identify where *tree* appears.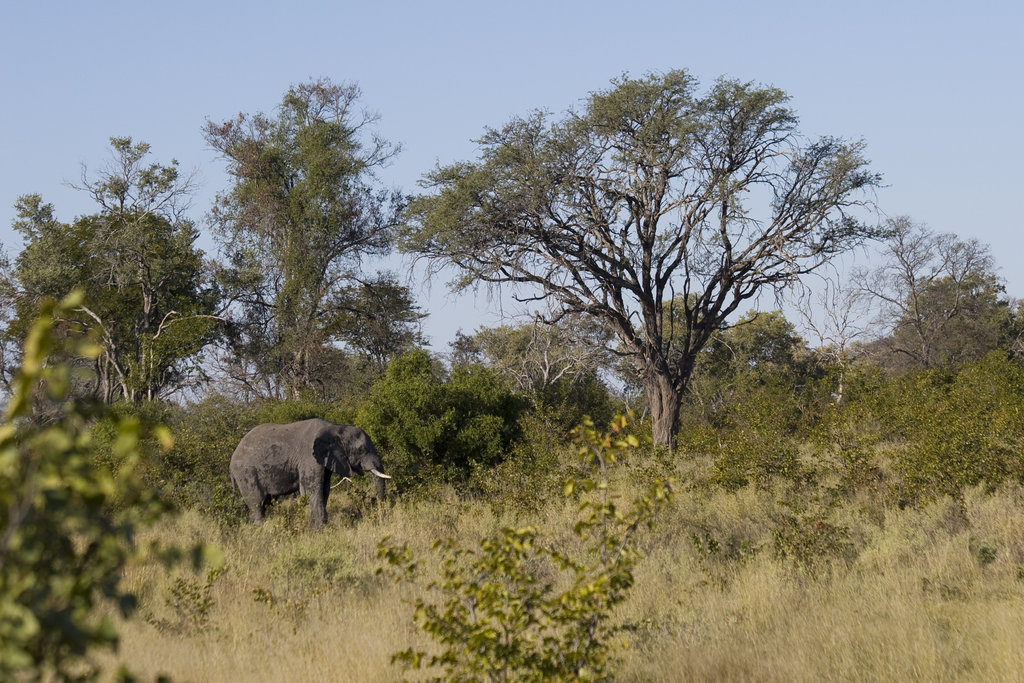
Appears at {"x1": 437, "y1": 60, "x2": 906, "y2": 487}.
